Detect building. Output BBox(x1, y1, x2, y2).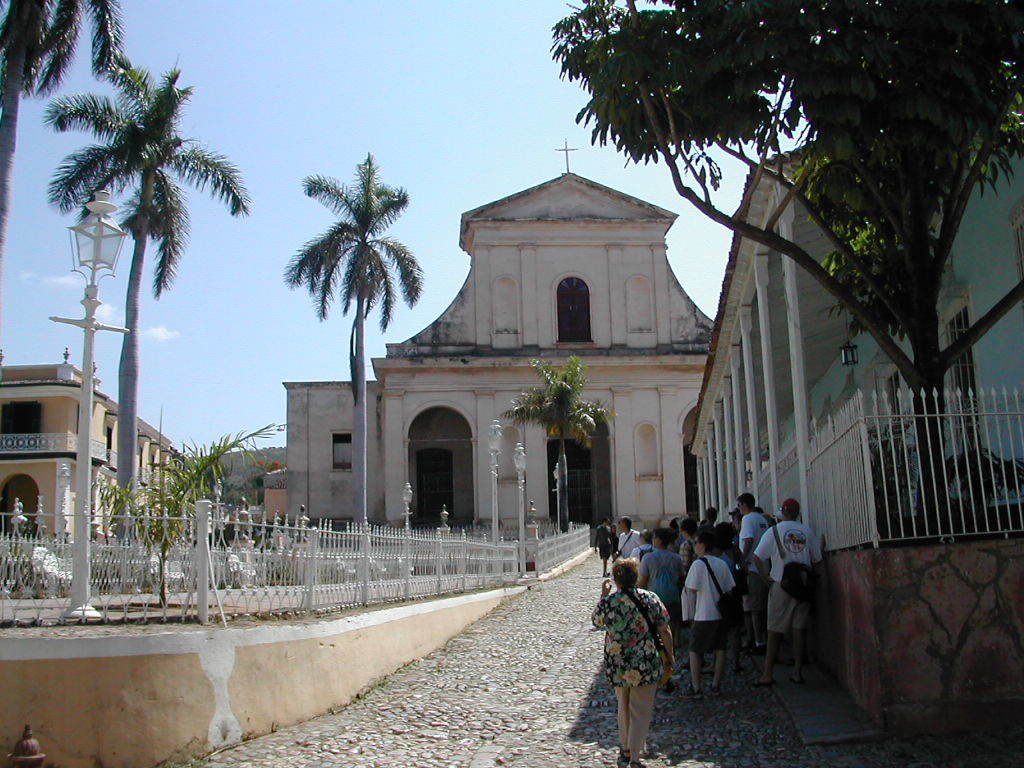
BBox(263, 472, 280, 532).
